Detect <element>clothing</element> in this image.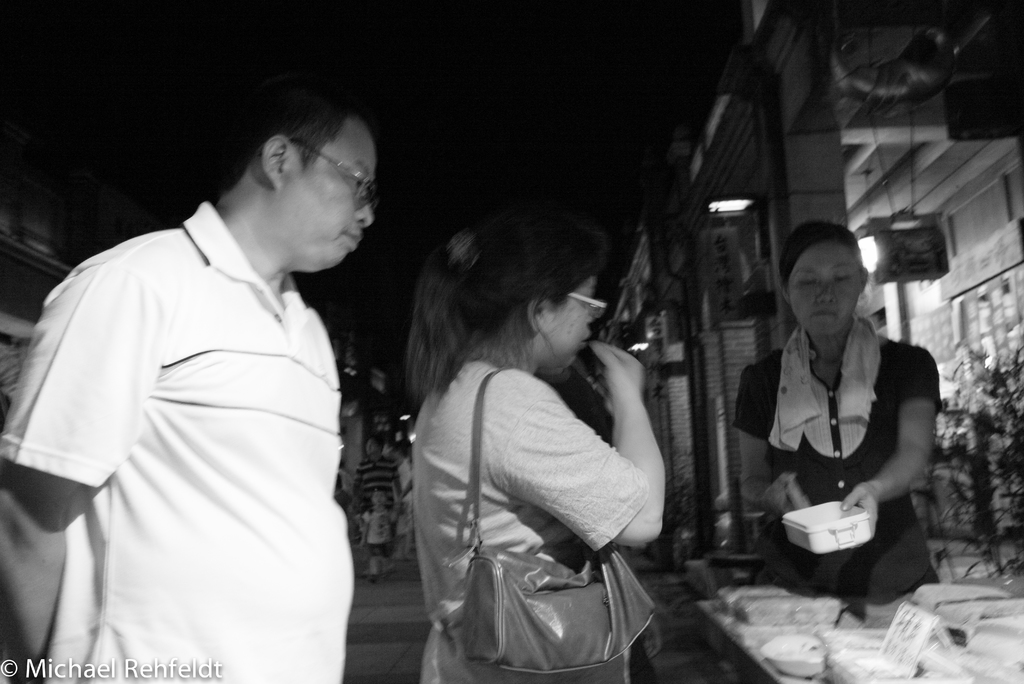
Detection: Rect(367, 512, 392, 567).
